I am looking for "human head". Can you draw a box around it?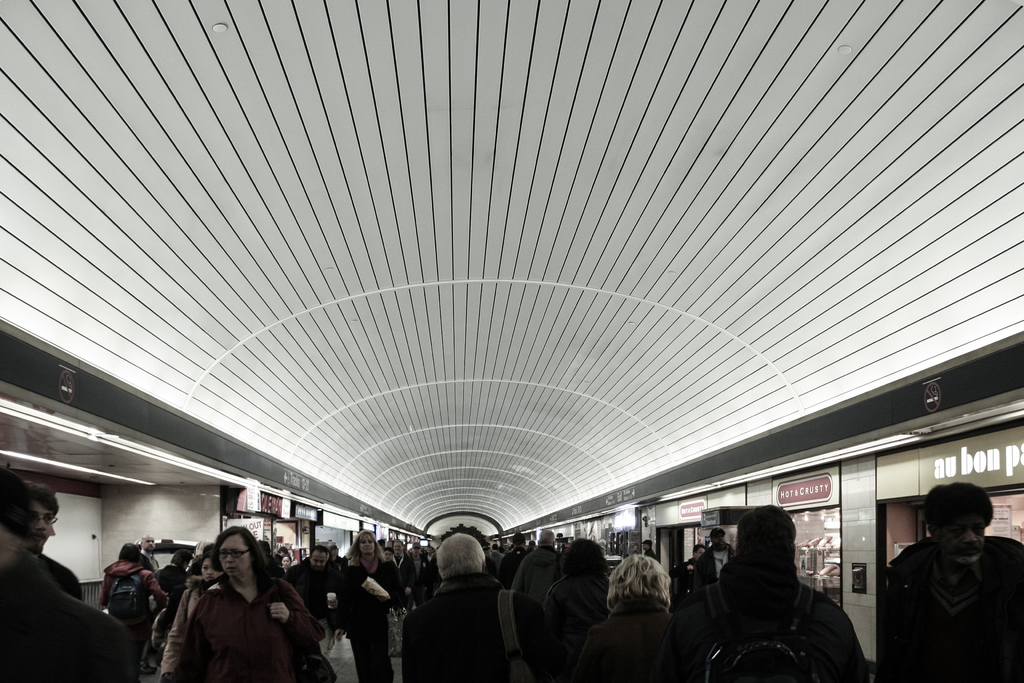
Sure, the bounding box is [x1=354, y1=529, x2=378, y2=562].
